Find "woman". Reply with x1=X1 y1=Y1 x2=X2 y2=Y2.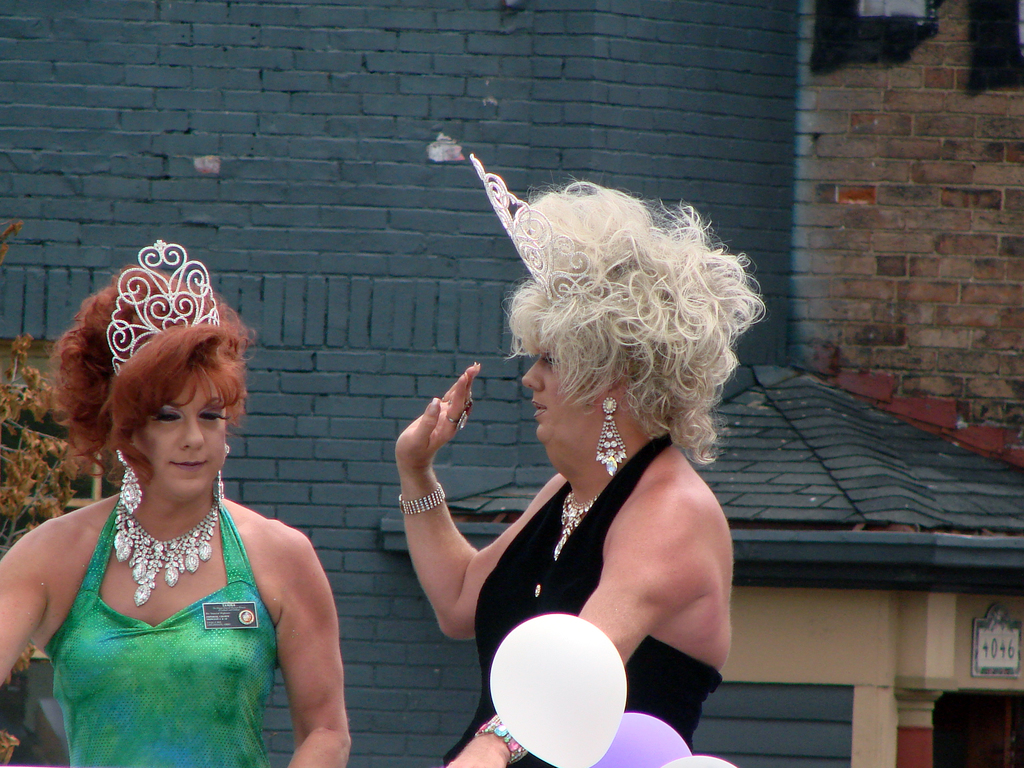
x1=0 y1=248 x2=361 y2=767.
